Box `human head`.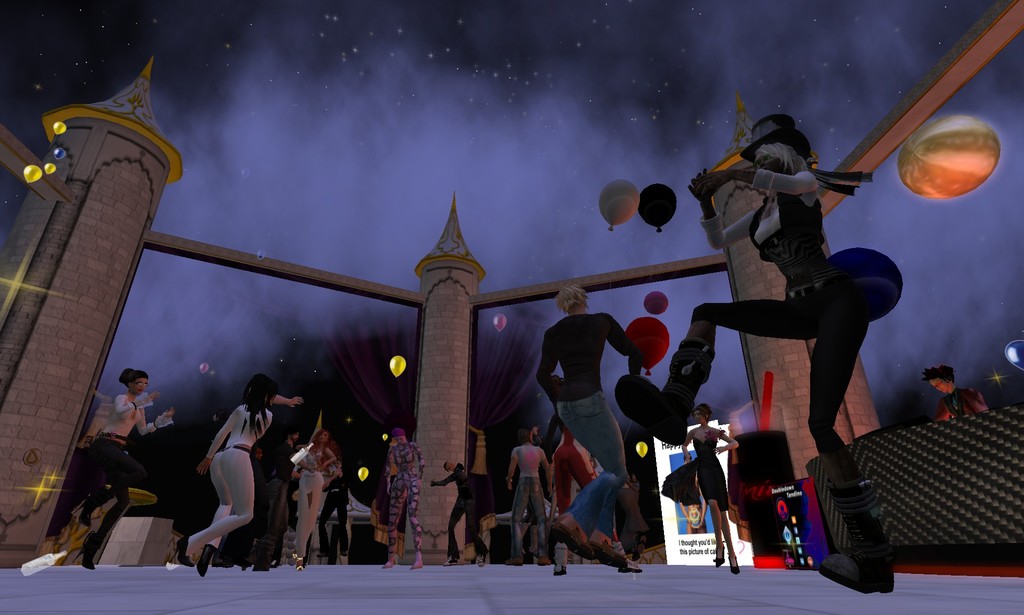
{"x1": 253, "y1": 447, "x2": 261, "y2": 461}.
